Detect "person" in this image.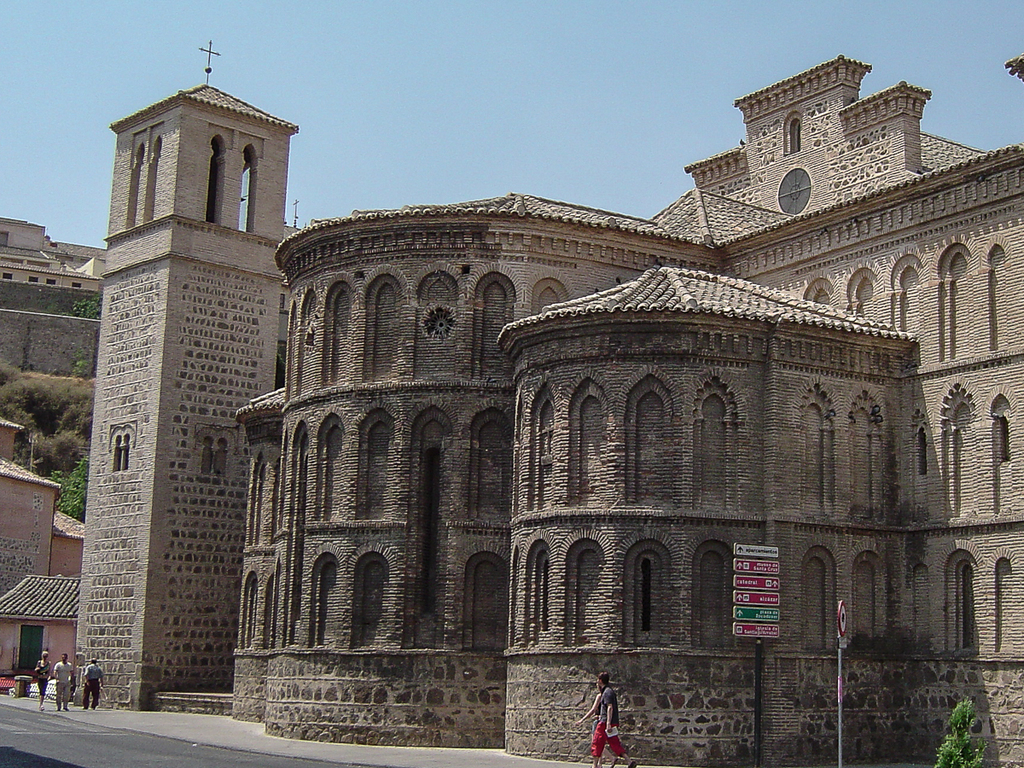
Detection: BBox(594, 677, 637, 767).
